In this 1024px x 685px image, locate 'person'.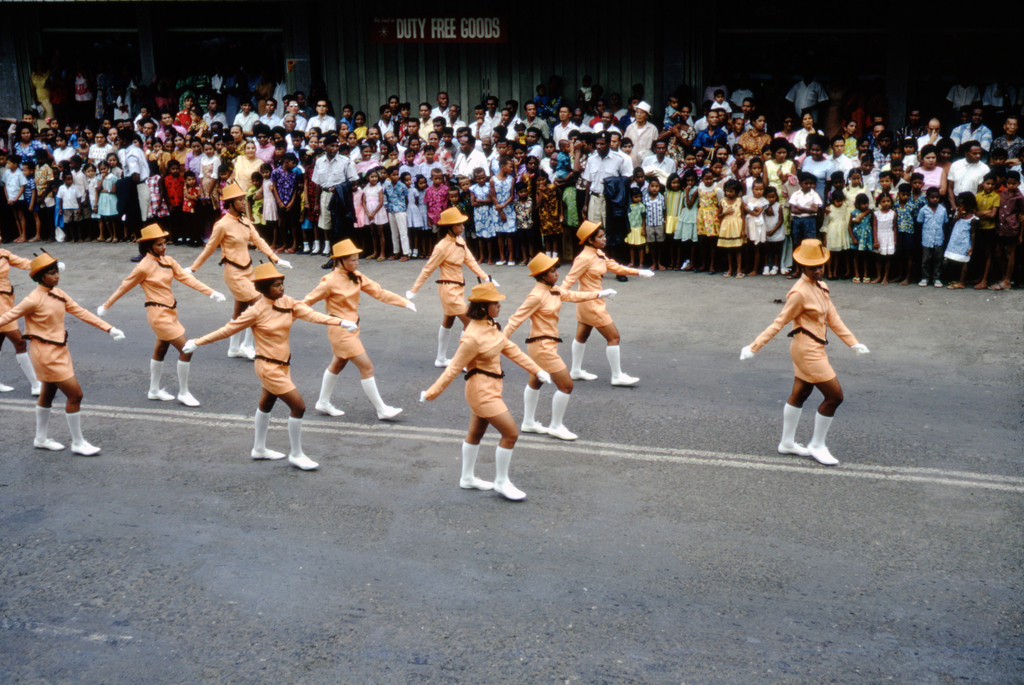
Bounding box: crop(97, 222, 229, 409).
